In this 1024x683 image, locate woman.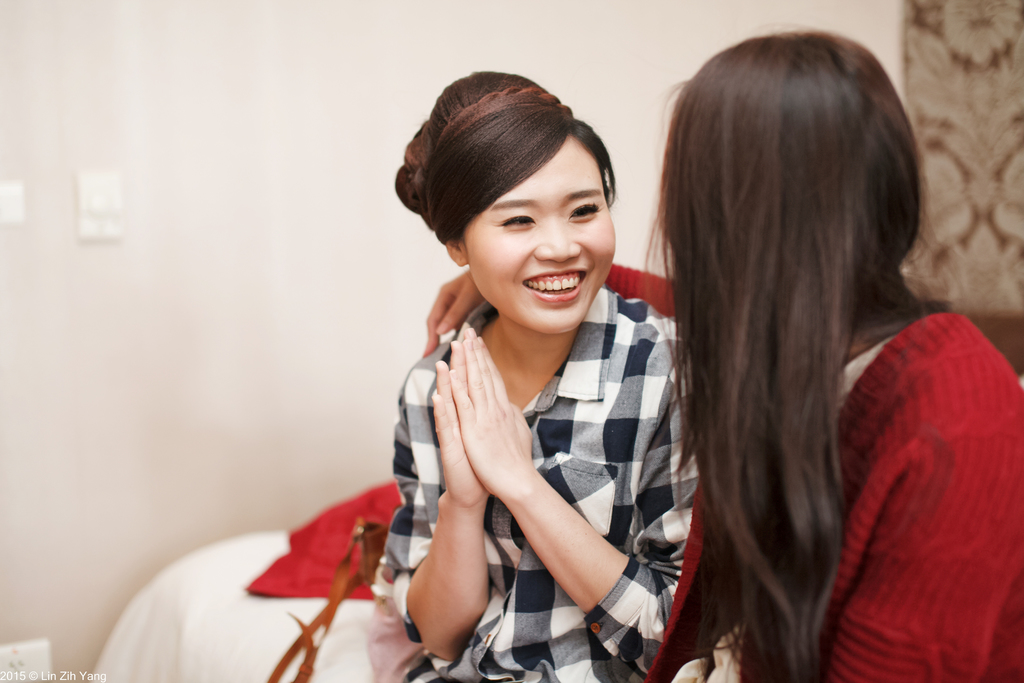
Bounding box: bbox=(425, 26, 1023, 682).
